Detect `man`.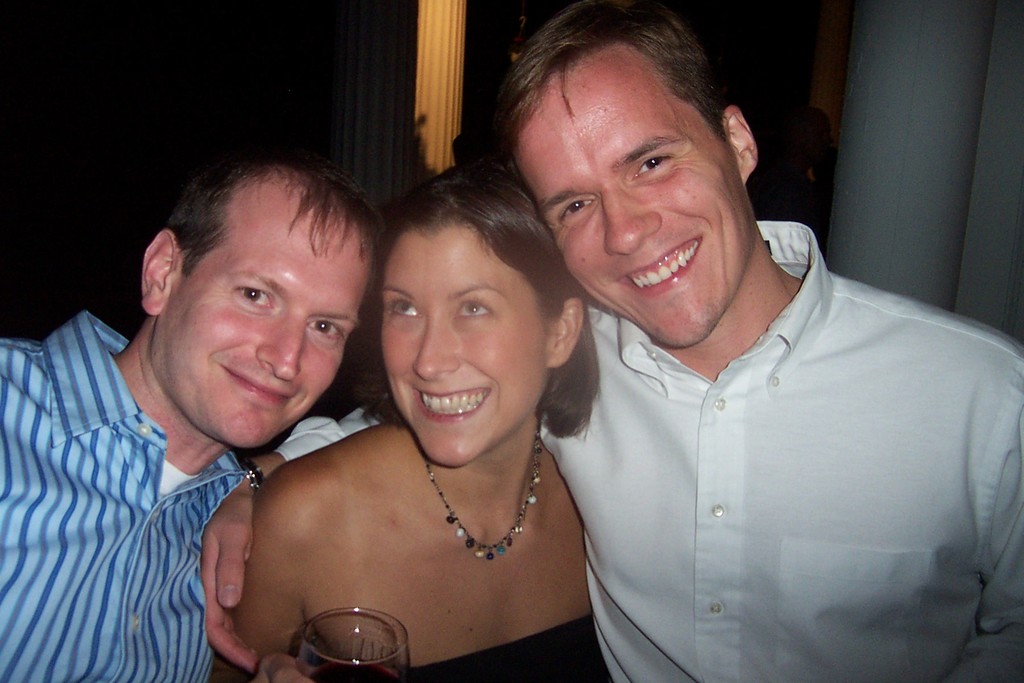
Detected at x1=202 y1=0 x2=1023 y2=682.
